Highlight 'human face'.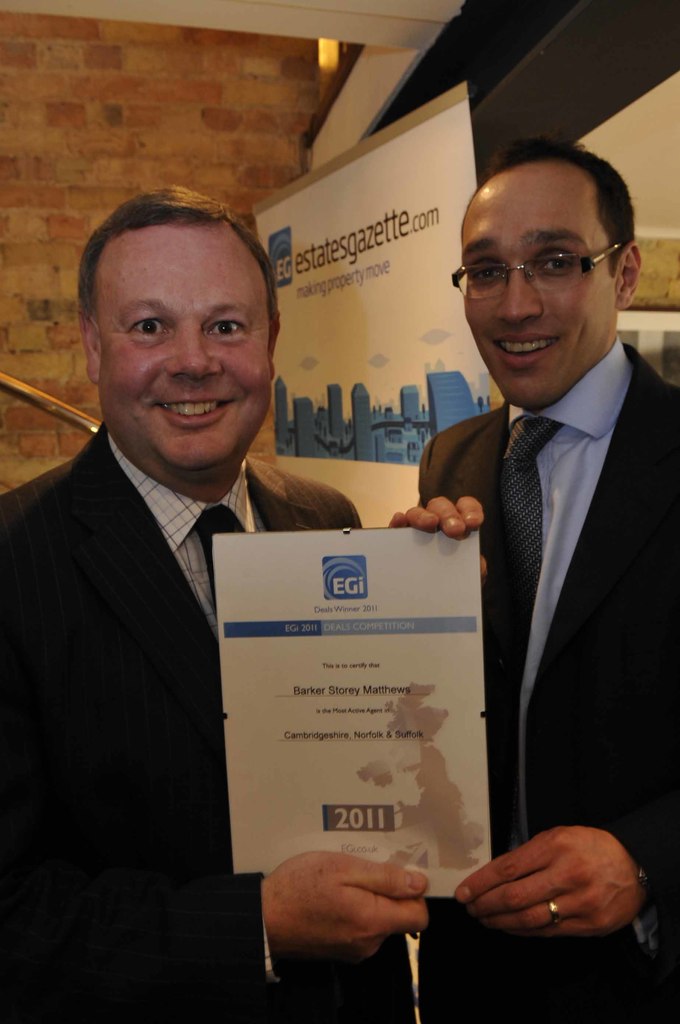
Highlighted region: 84:212:265:461.
